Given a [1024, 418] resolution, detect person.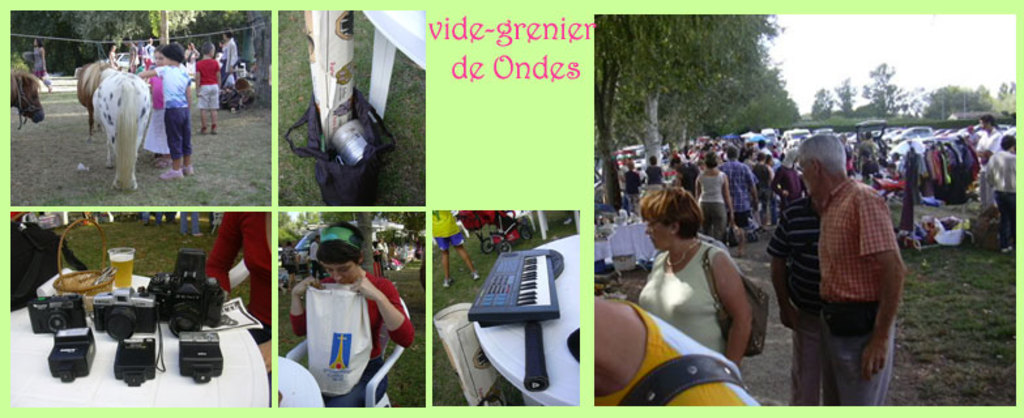
216,25,242,91.
